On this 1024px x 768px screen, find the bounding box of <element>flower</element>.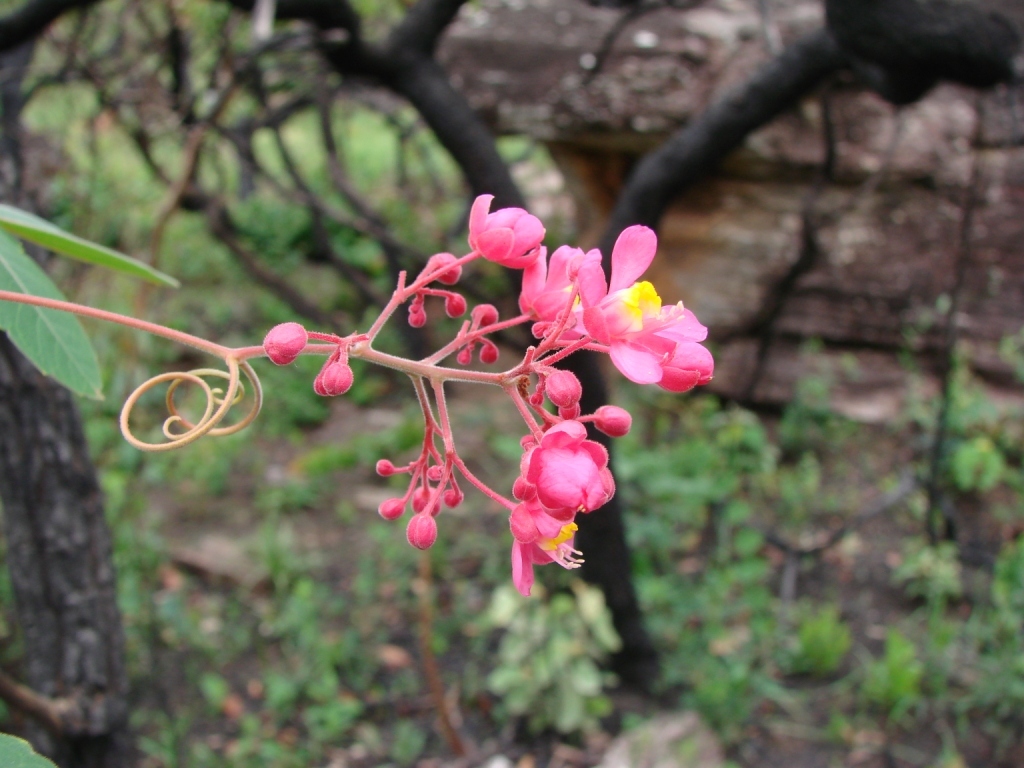
Bounding box: x1=459 y1=192 x2=556 y2=262.
